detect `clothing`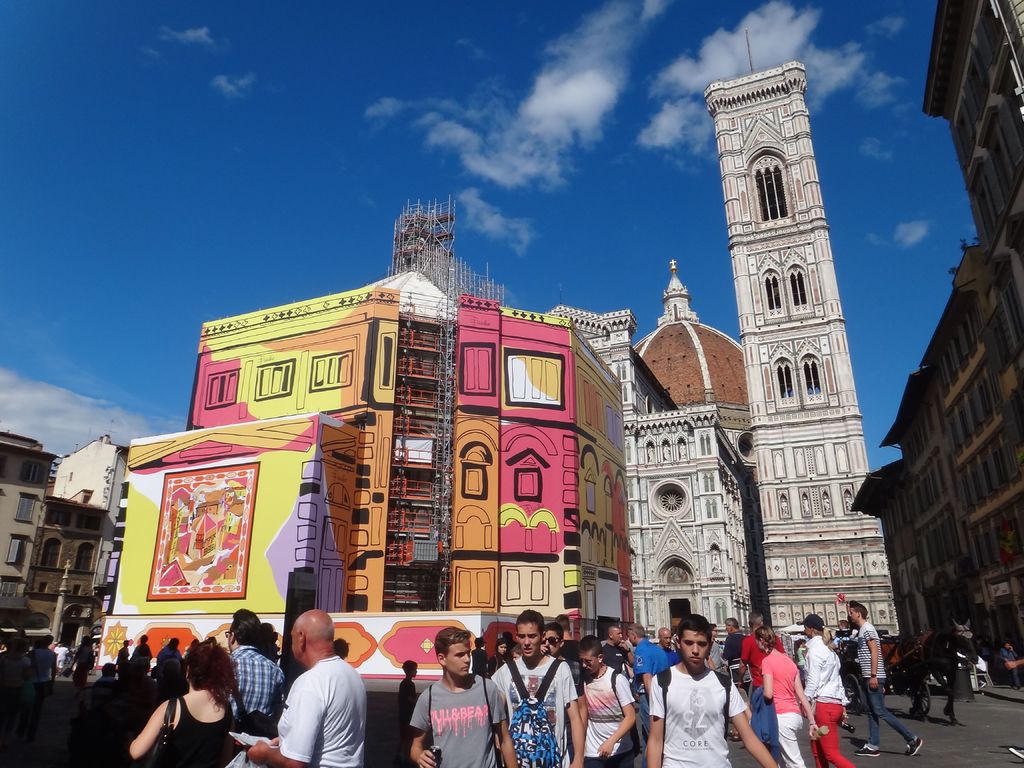
[left=54, top=641, right=70, bottom=672]
